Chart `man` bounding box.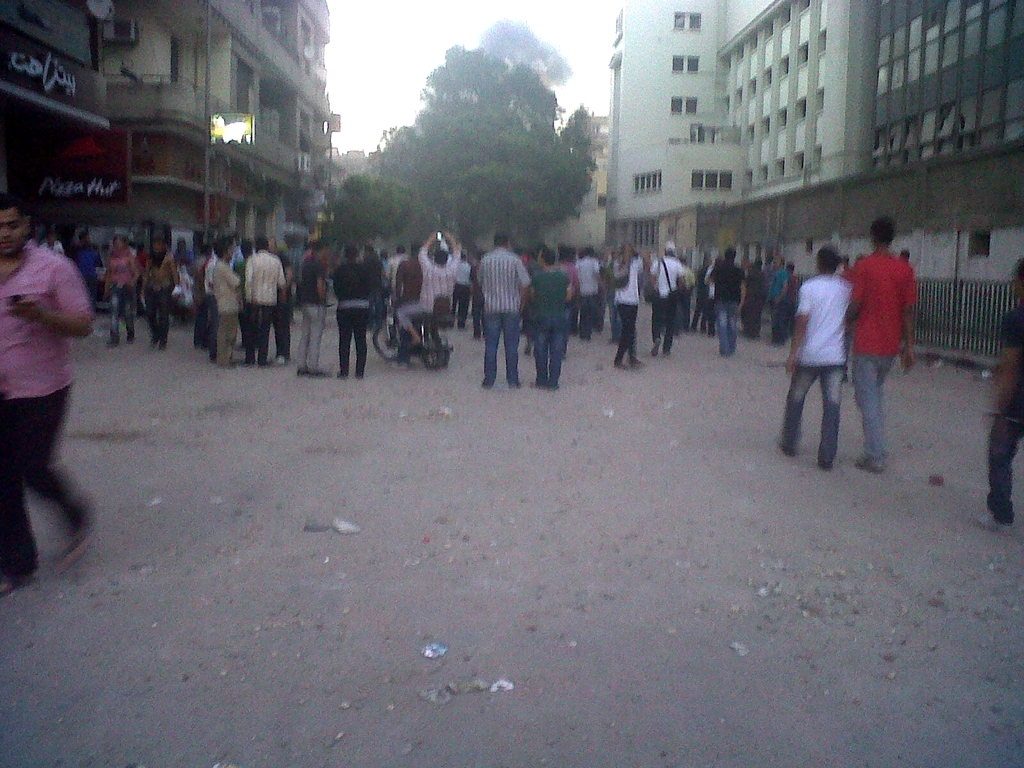
Charted: (526, 255, 572, 391).
